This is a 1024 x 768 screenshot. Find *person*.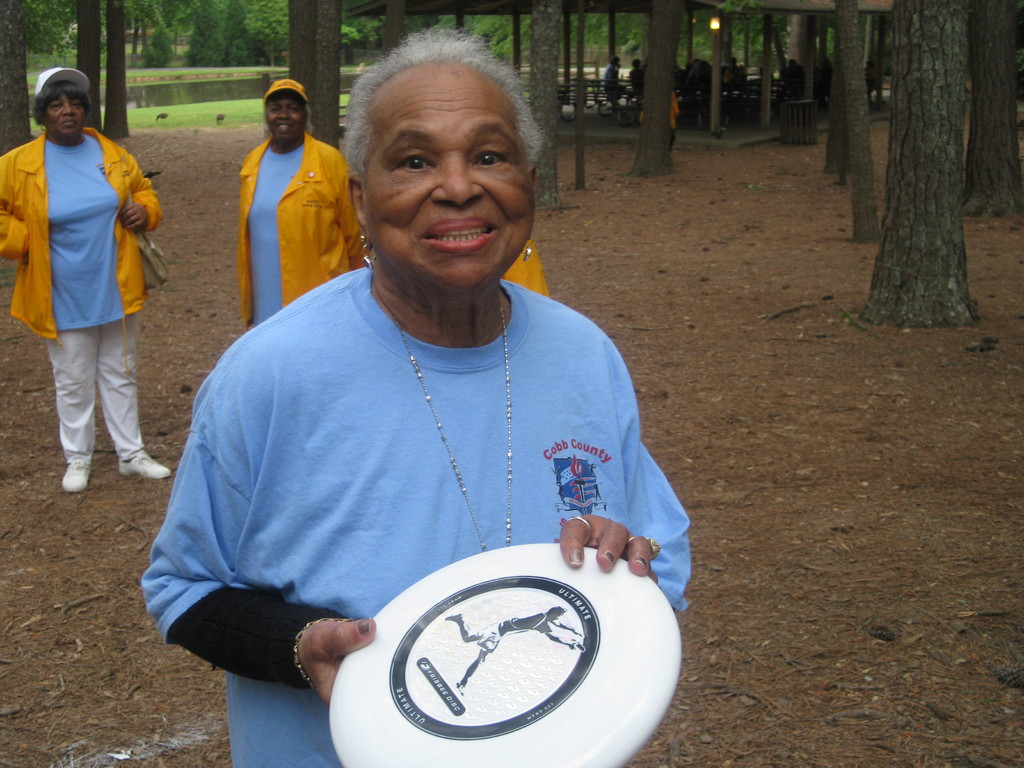
Bounding box: <box>239,83,365,339</box>.
